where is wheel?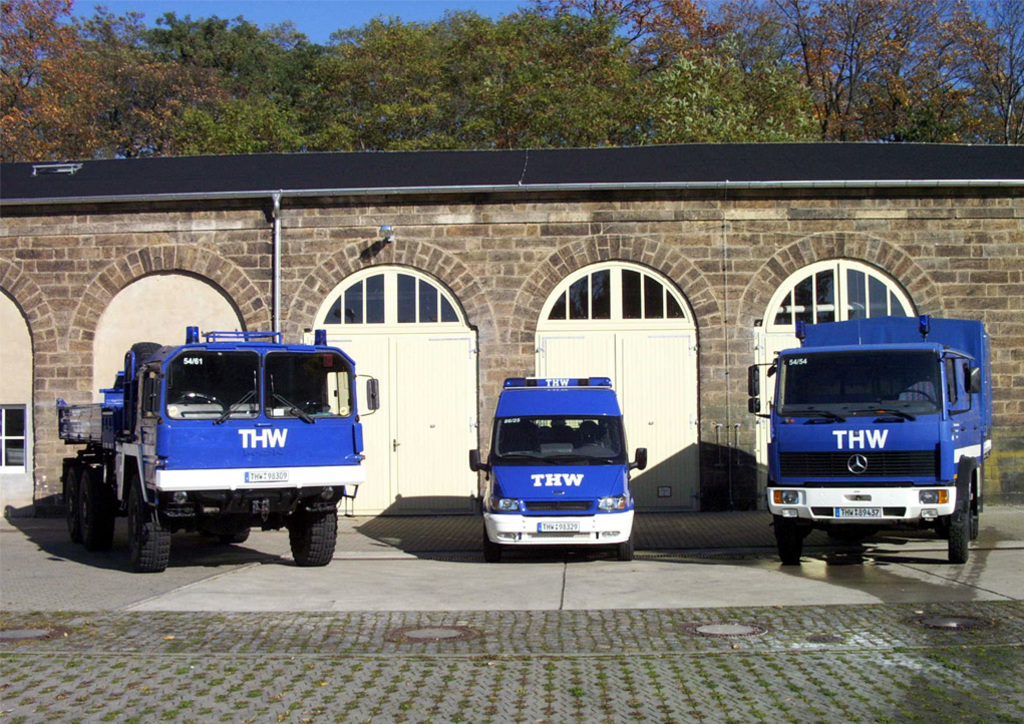
(x1=612, y1=537, x2=635, y2=564).
